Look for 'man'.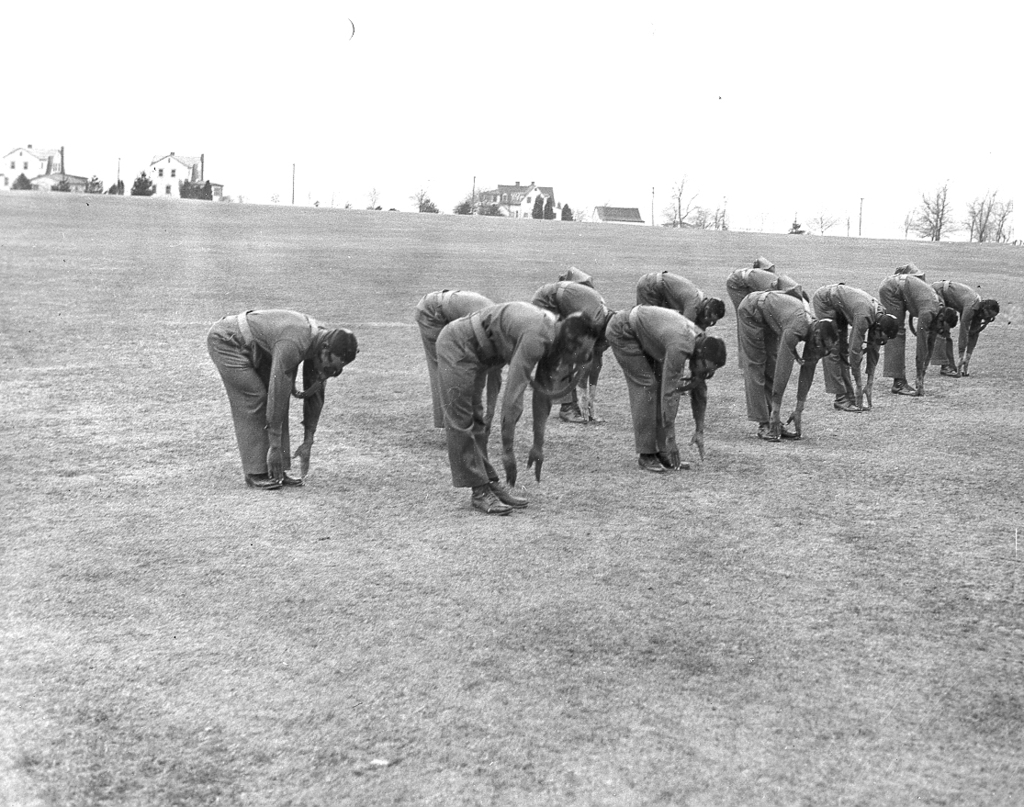
Found: {"left": 602, "top": 298, "right": 726, "bottom": 469}.
